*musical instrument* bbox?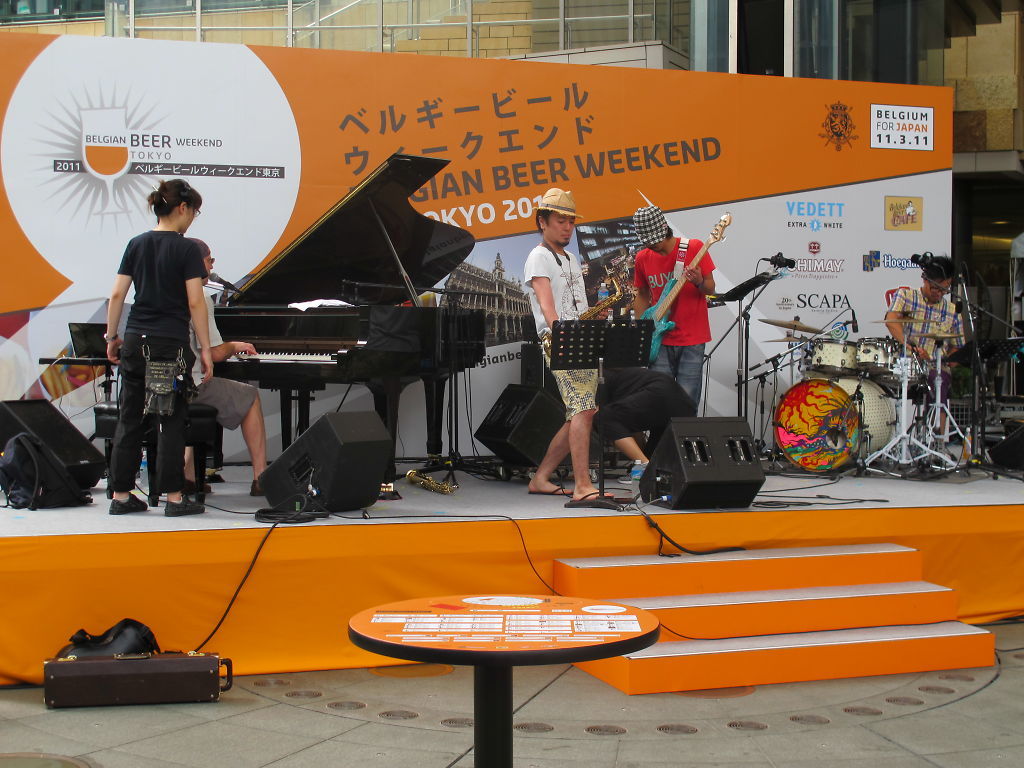
{"left": 194, "top": 152, "right": 493, "bottom": 513}
